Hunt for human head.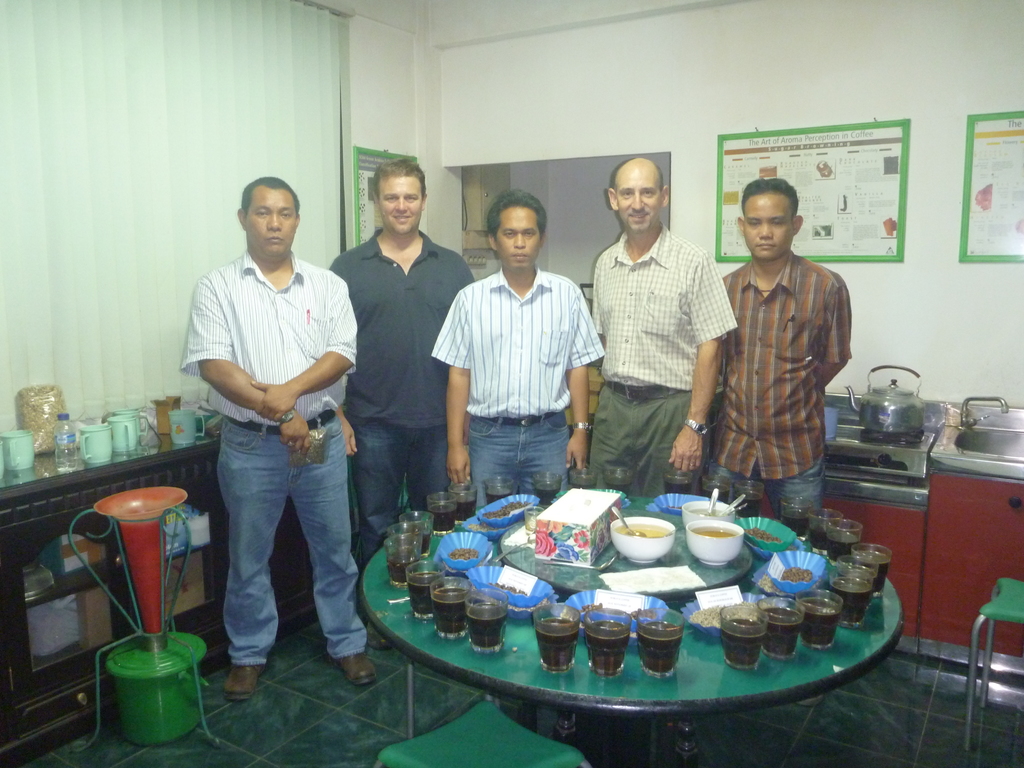
Hunted down at [605, 160, 668, 230].
